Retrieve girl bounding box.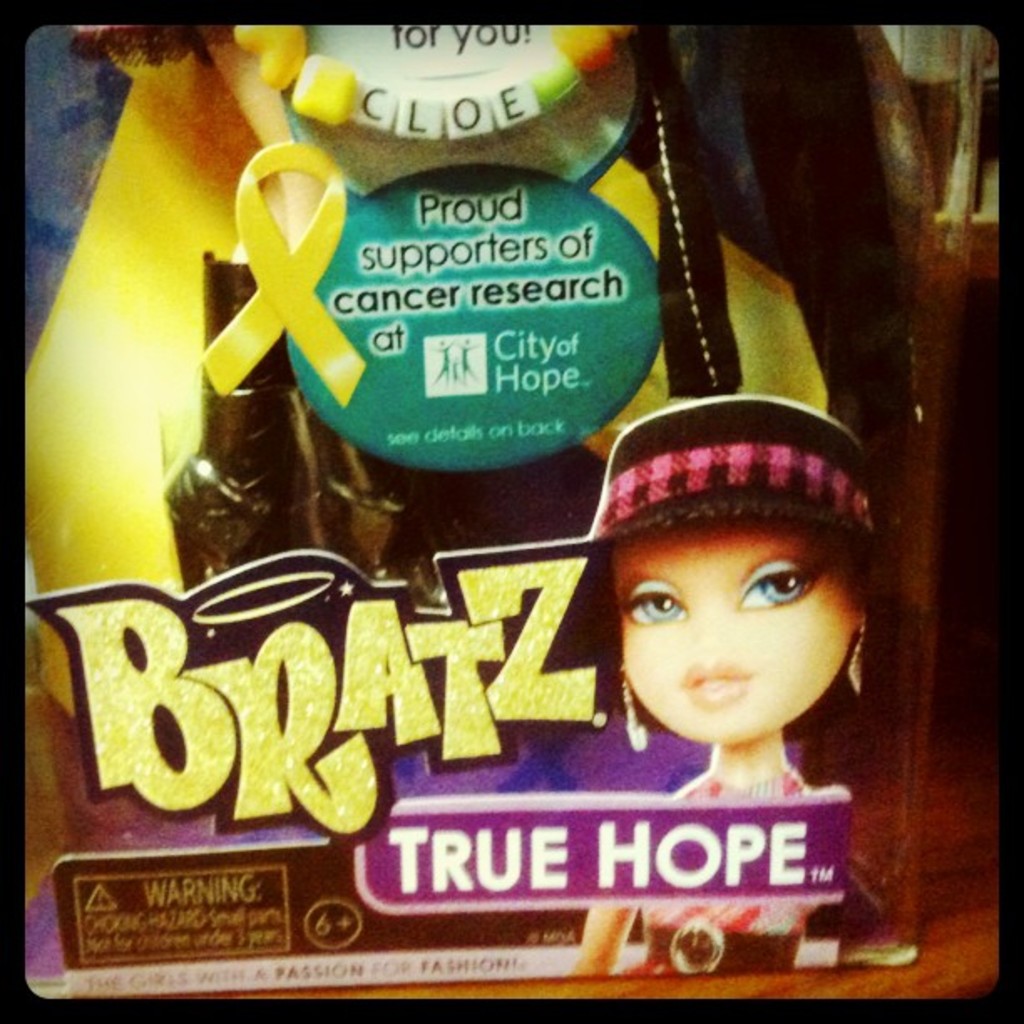
Bounding box: [x1=571, y1=395, x2=895, y2=977].
